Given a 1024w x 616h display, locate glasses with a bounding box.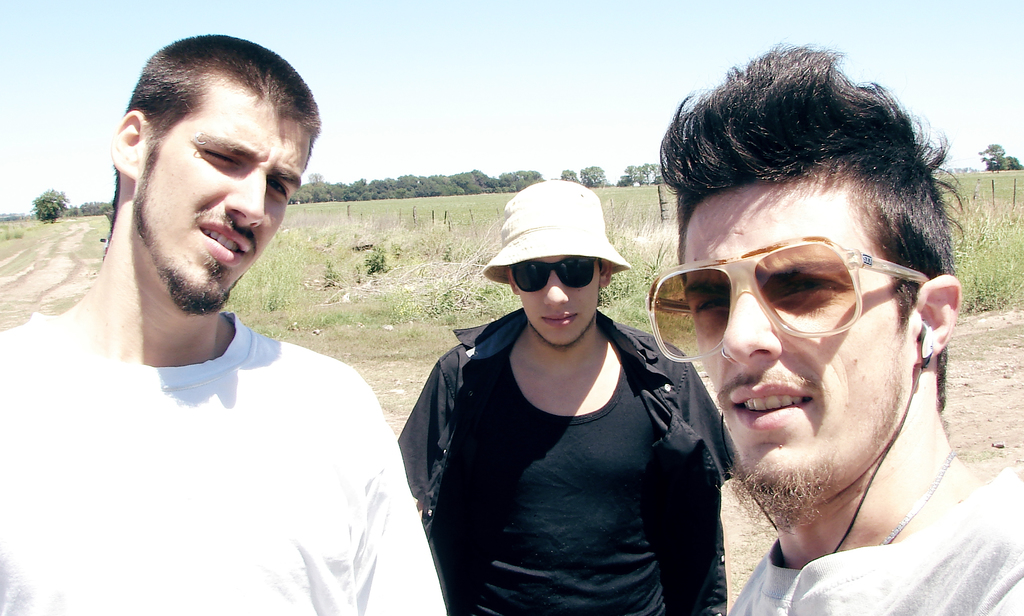
Located: 664 252 939 345.
